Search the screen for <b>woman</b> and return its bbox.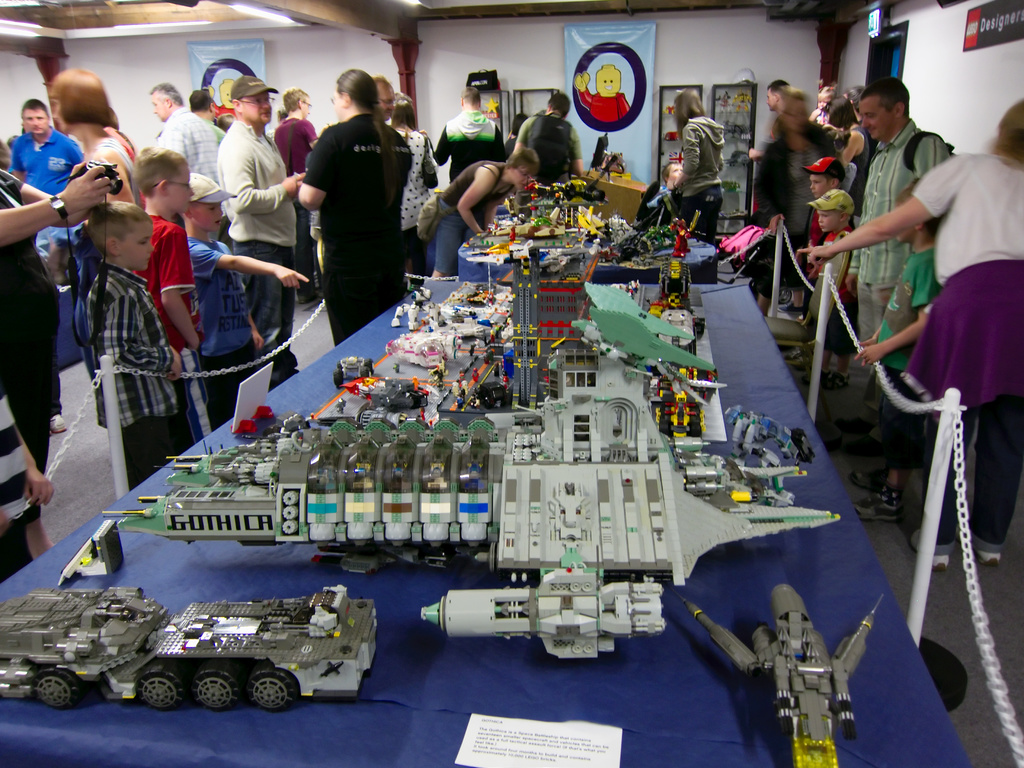
Found: x1=44, y1=69, x2=140, y2=205.
